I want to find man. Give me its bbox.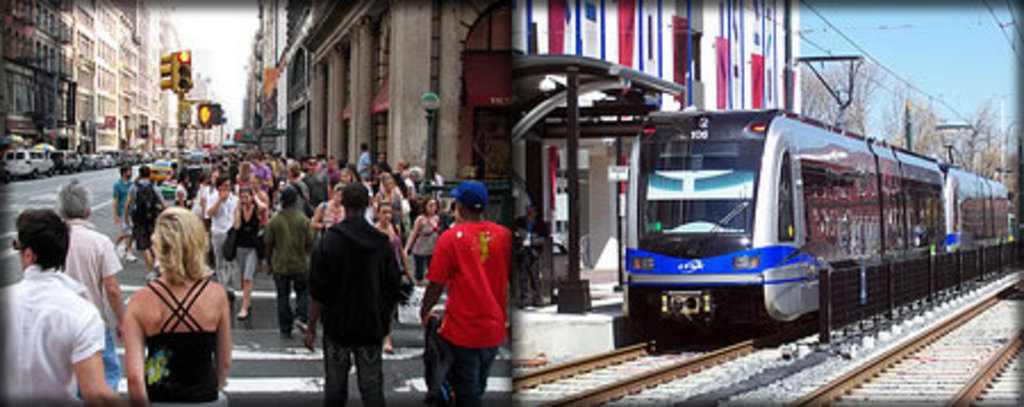
419, 182, 517, 405.
